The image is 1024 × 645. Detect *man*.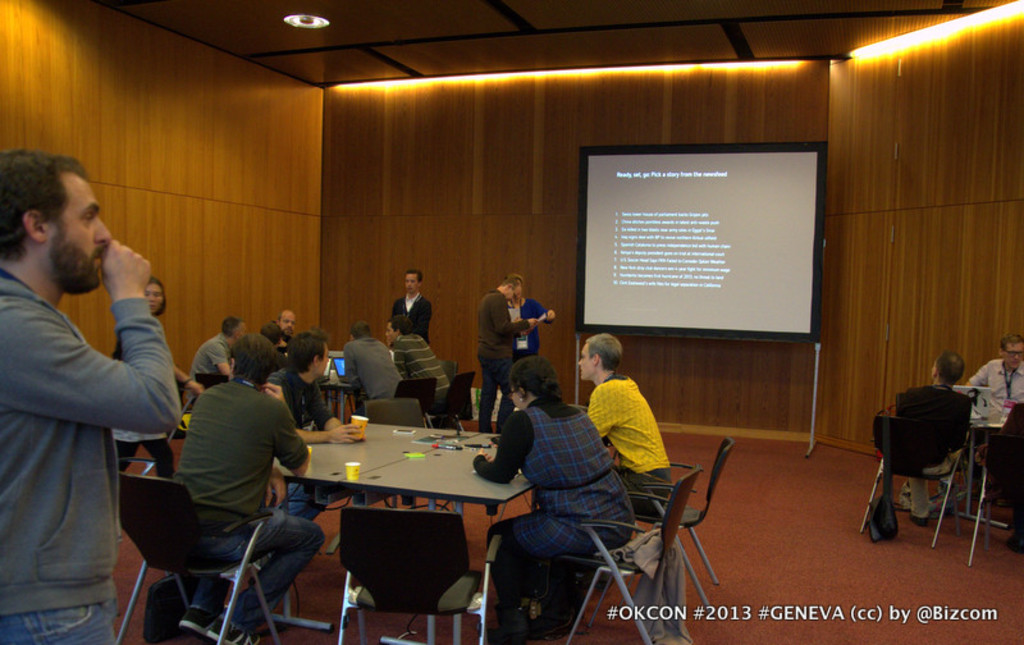
Detection: (x1=581, y1=328, x2=680, y2=508).
